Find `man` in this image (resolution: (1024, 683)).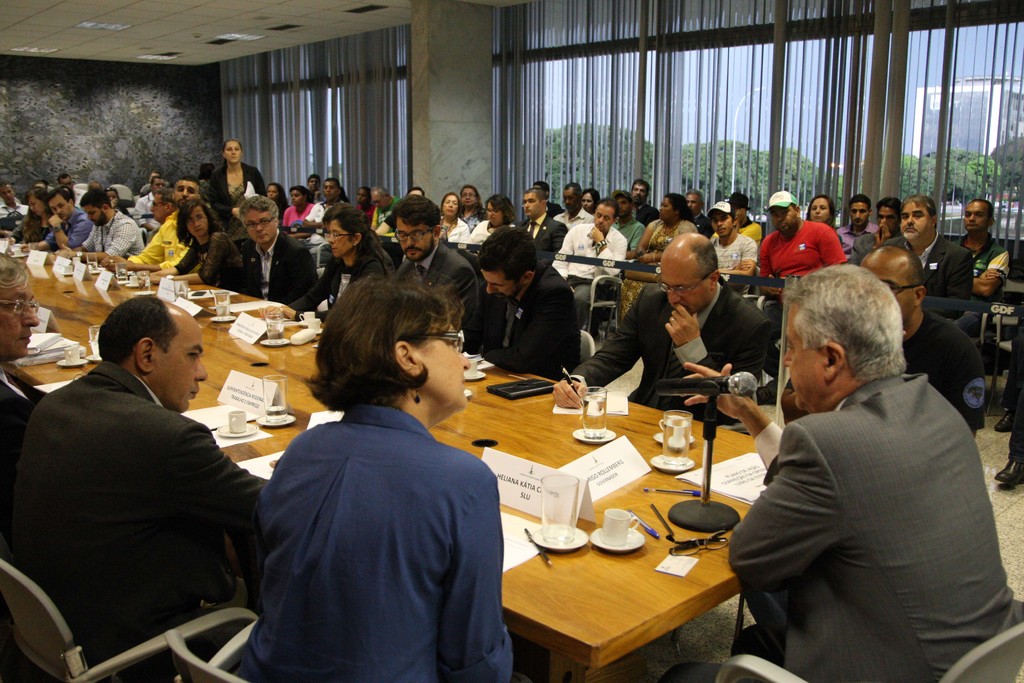
region(551, 198, 628, 316).
